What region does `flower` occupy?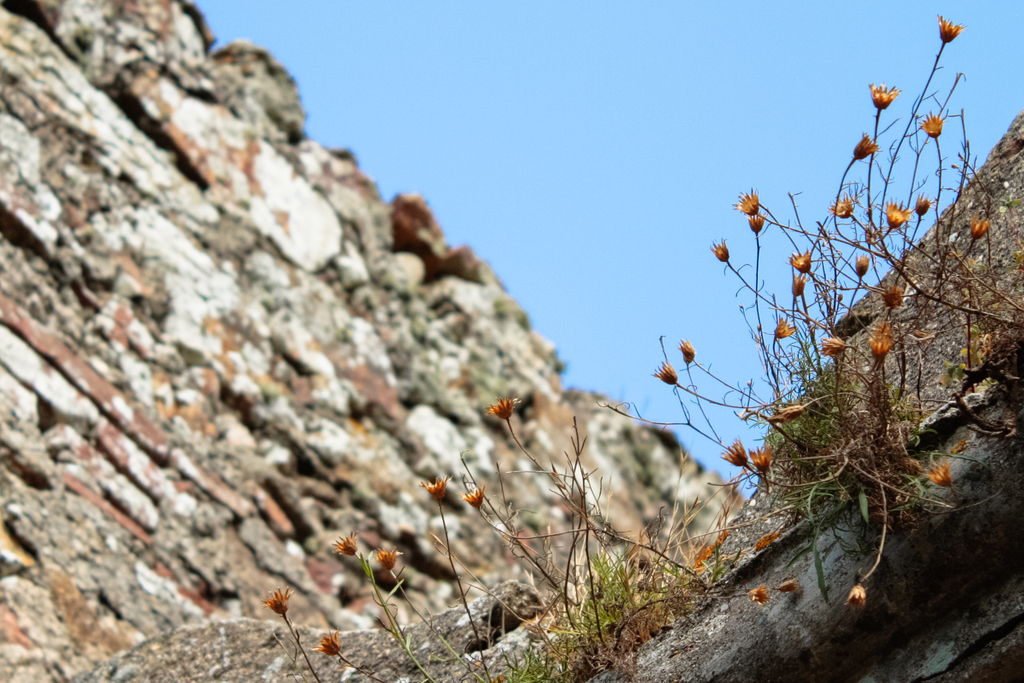
box(927, 468, 952, 491).
